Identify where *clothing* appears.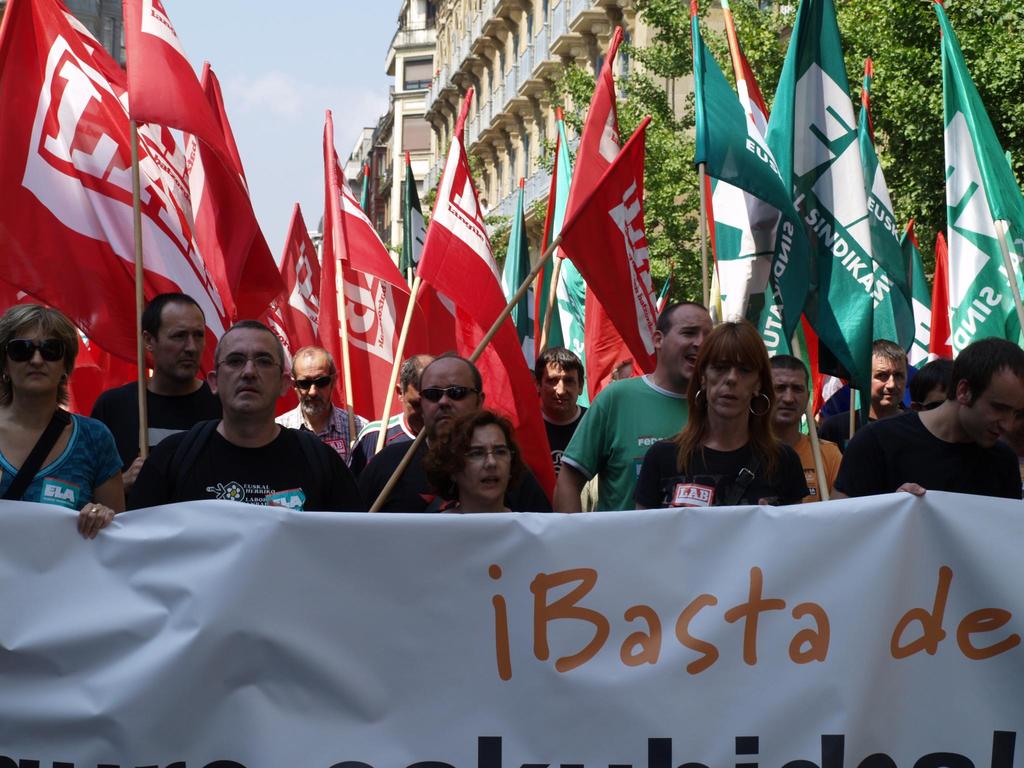
Appears at bbox=[625, 423, 820, 511].
